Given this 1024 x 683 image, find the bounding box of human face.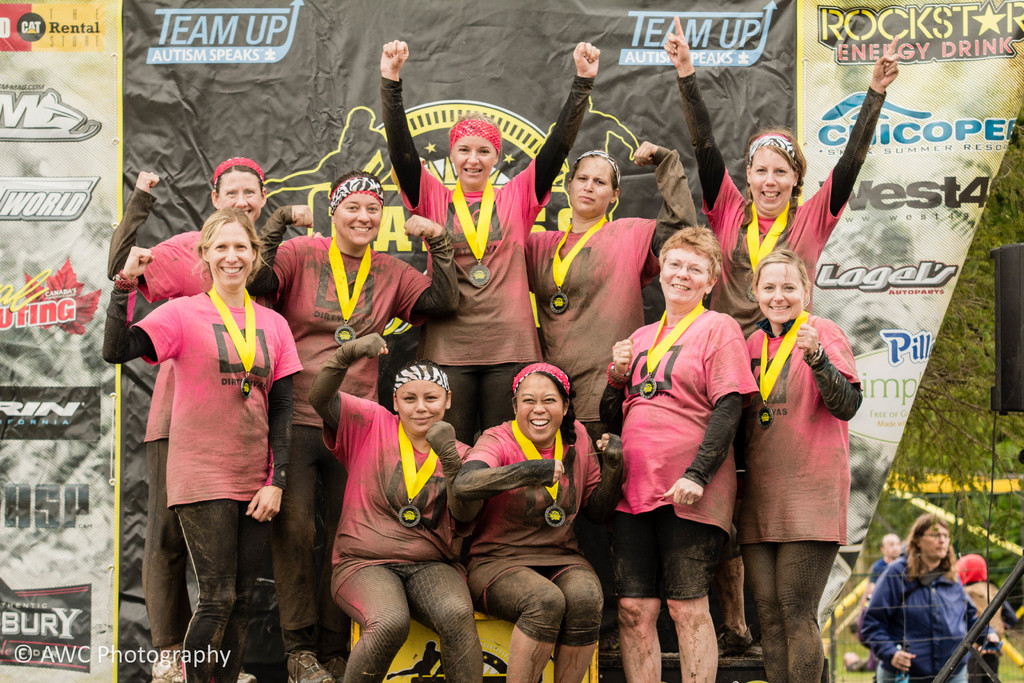
box(756, 261, 803, 322).
